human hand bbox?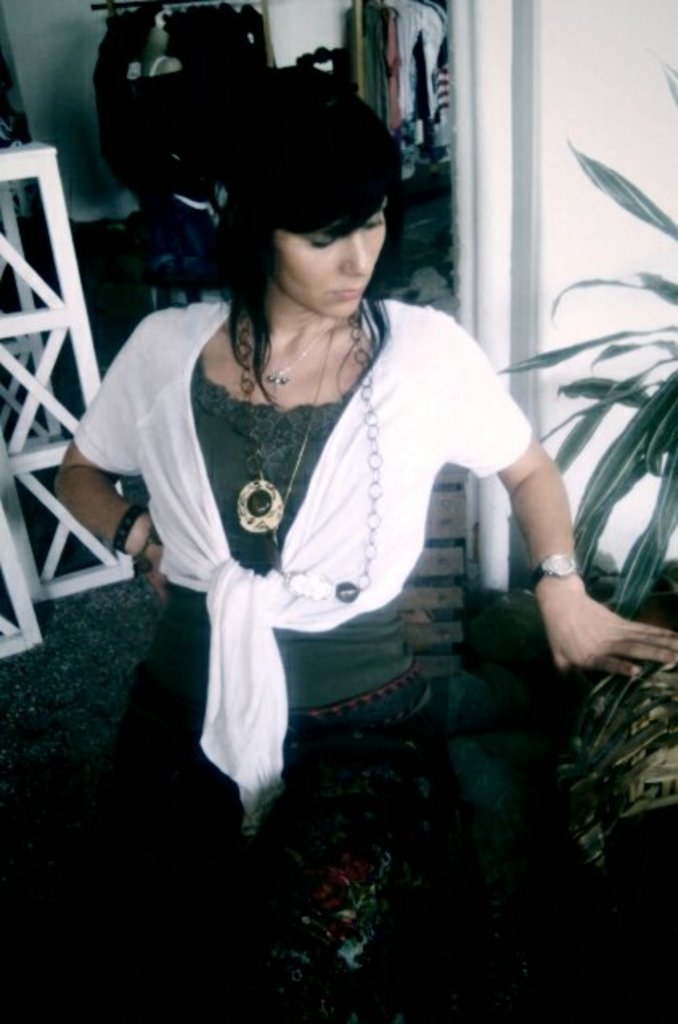
pyautogui.locateOnScreen(55, 304, 193, 598)
